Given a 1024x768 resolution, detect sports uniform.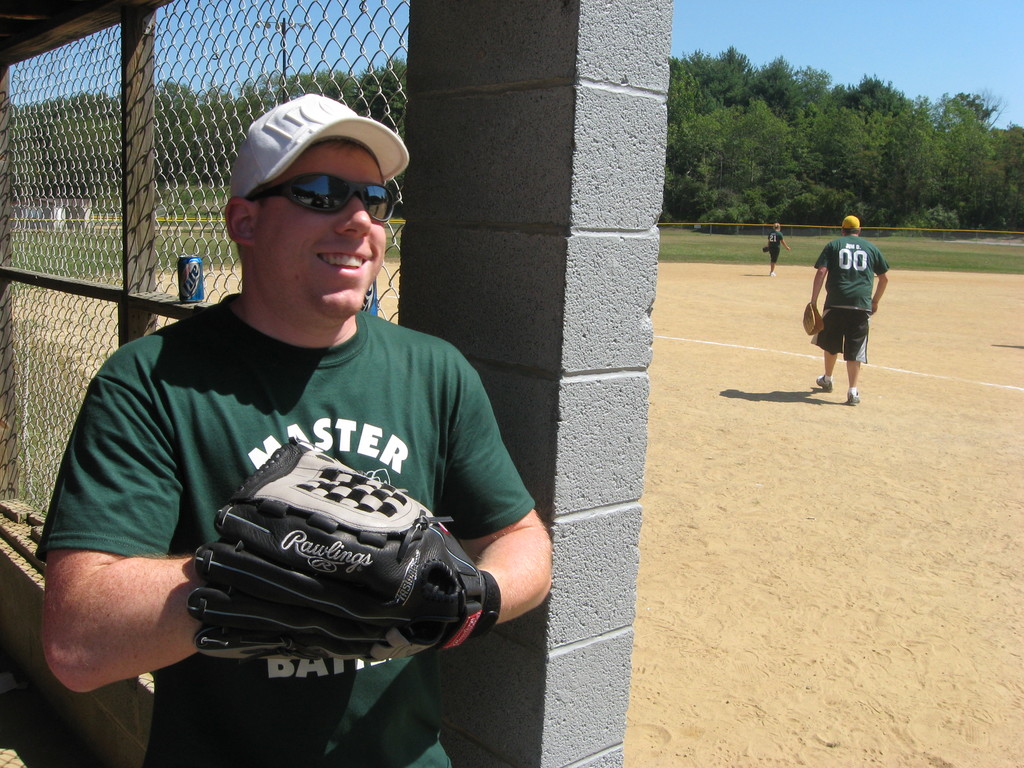
x1=762, y1=226, x2=787, y2=280.
